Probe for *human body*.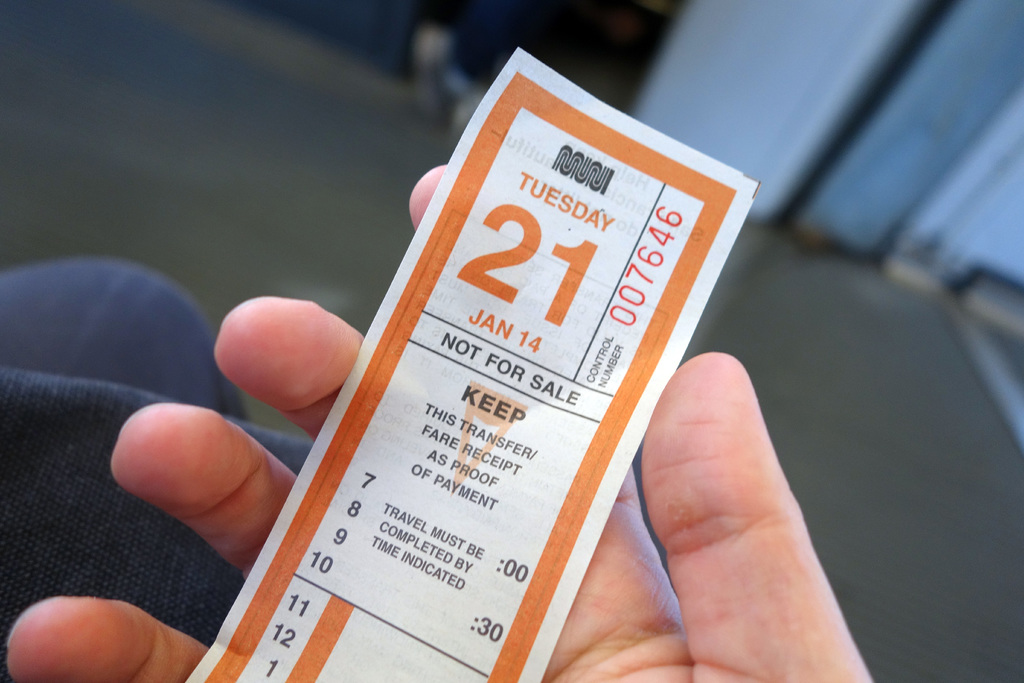
Probe result: [3,161,871,682].
